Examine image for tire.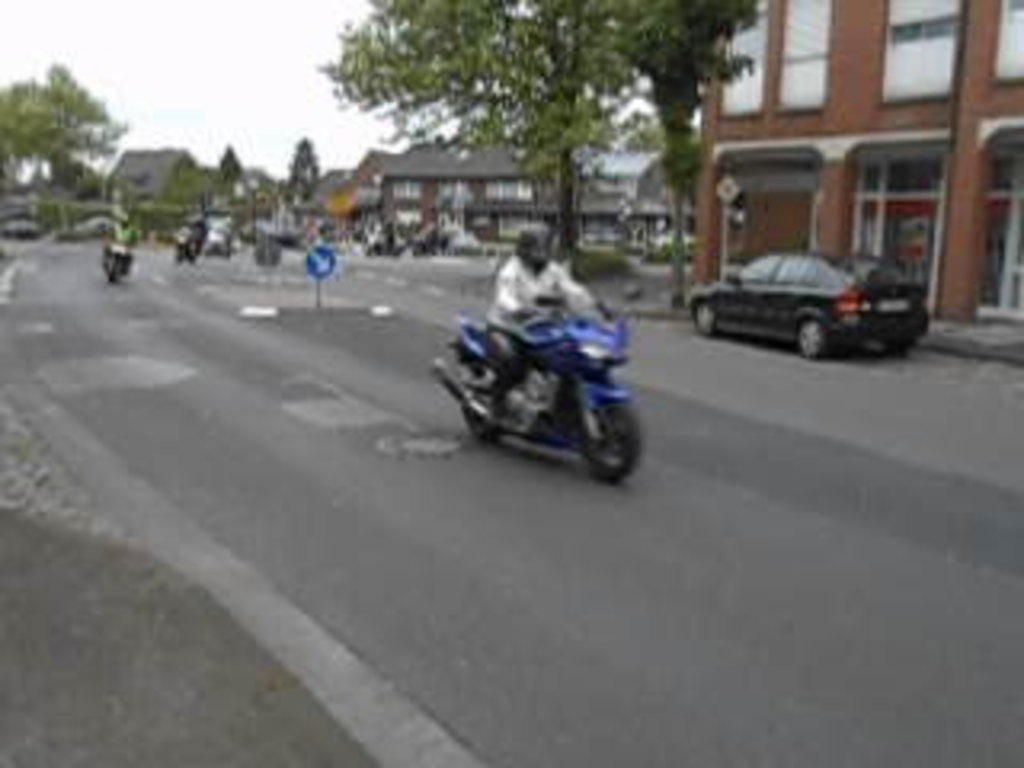
Examination result: rect(570, 381, 637, 483).
